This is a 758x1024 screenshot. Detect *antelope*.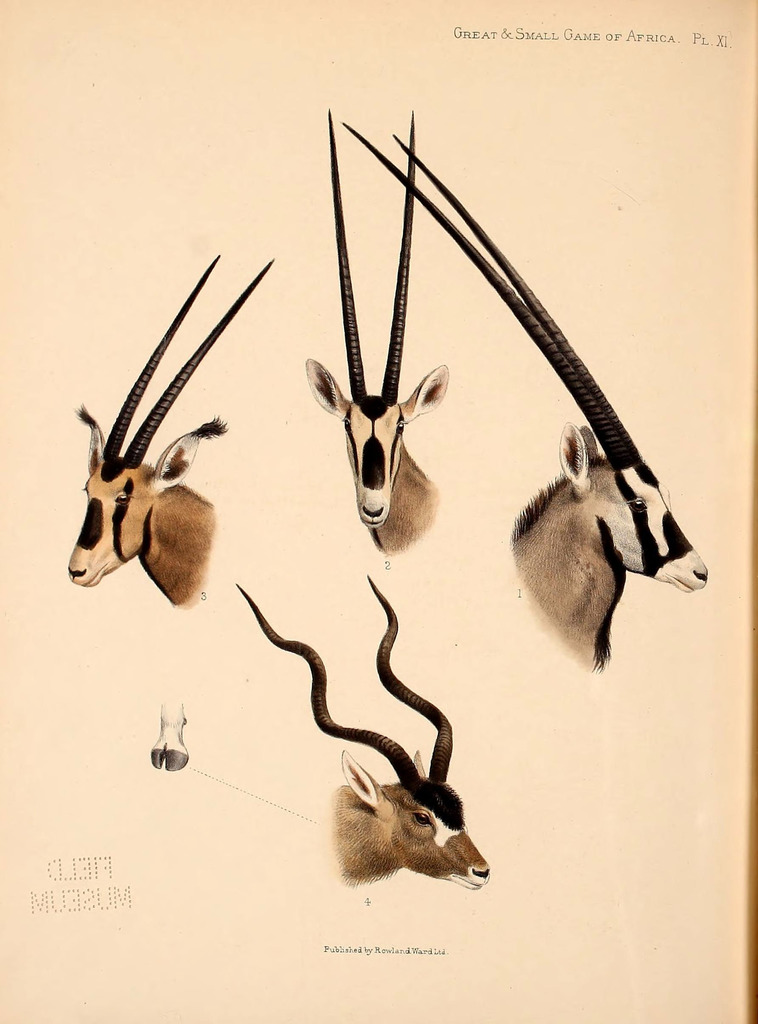
340,124,710,671.
